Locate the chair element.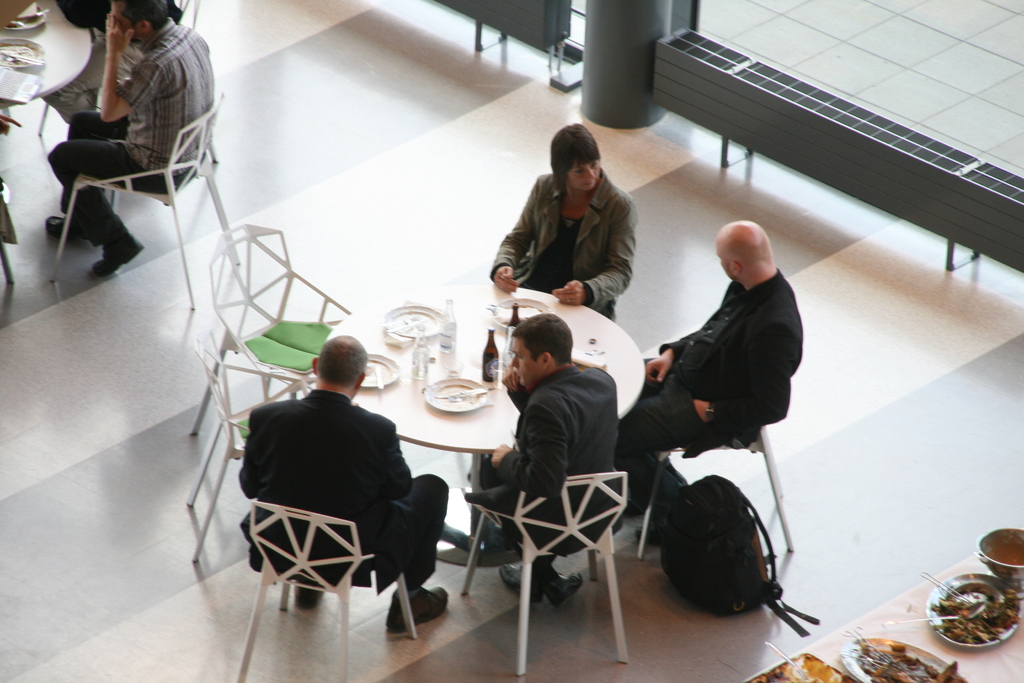
Element bbox: <region>236, 502, 415, 682</region>.
